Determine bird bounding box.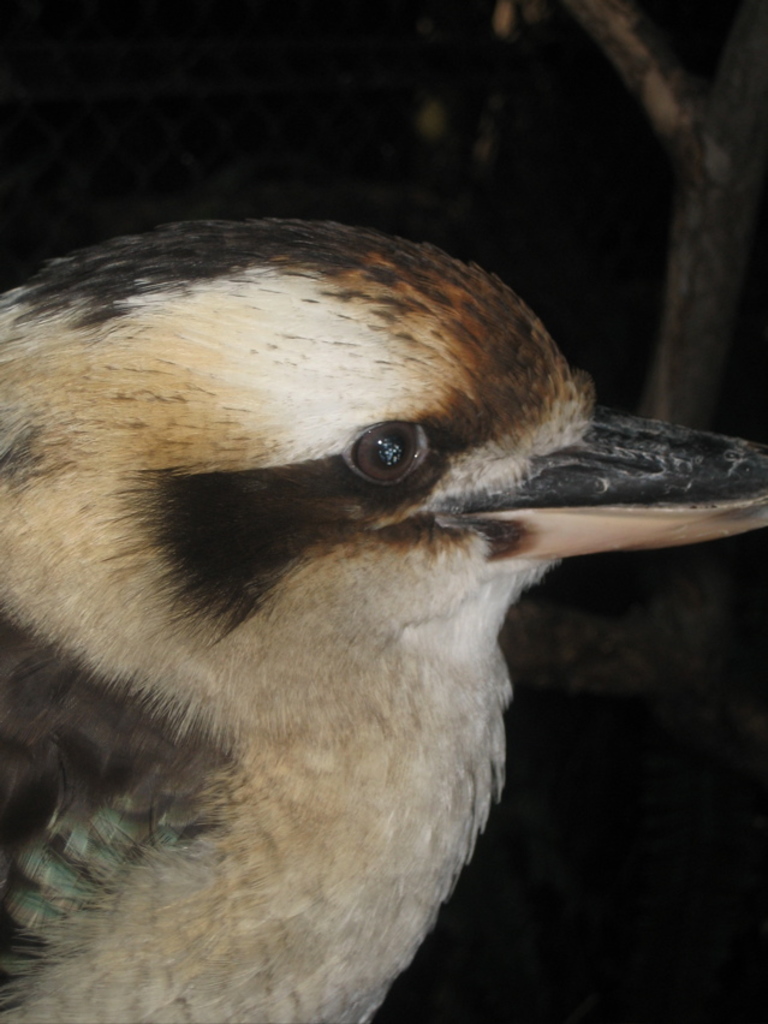
Determined: bbox=(1, 201, 745, 1008).
